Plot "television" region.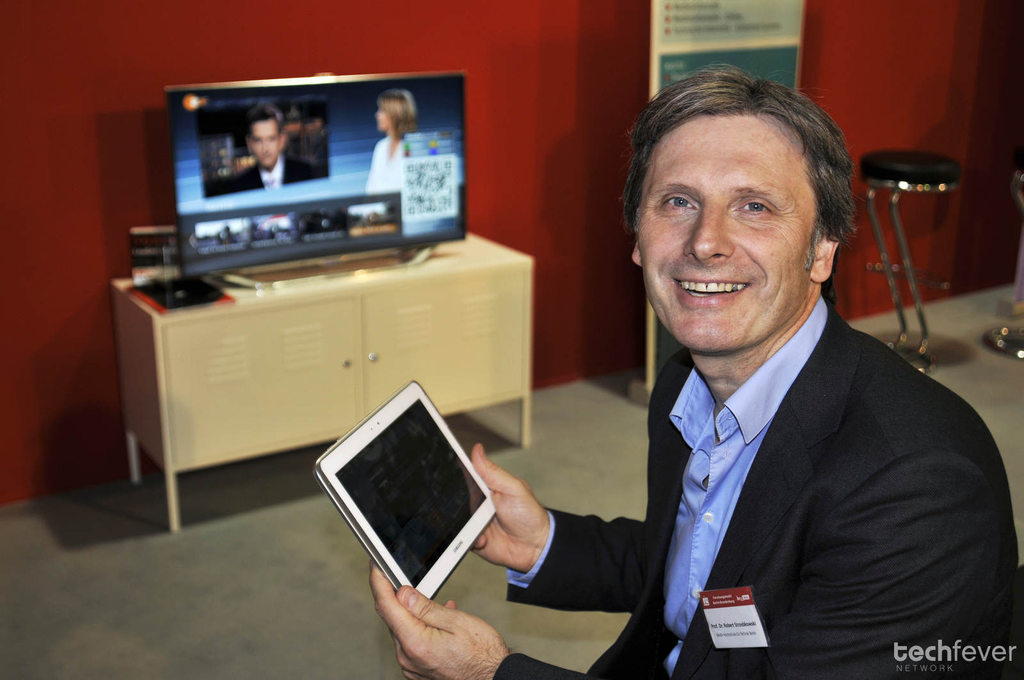
Plotted at <region>164, 72, 467, 289</region>.
